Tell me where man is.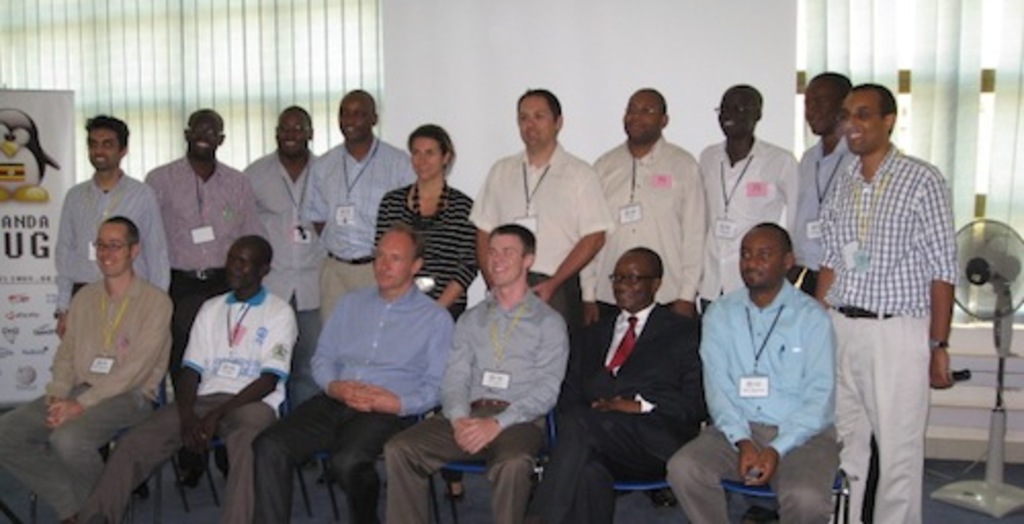
man is at [524, 246, 705, 522].
